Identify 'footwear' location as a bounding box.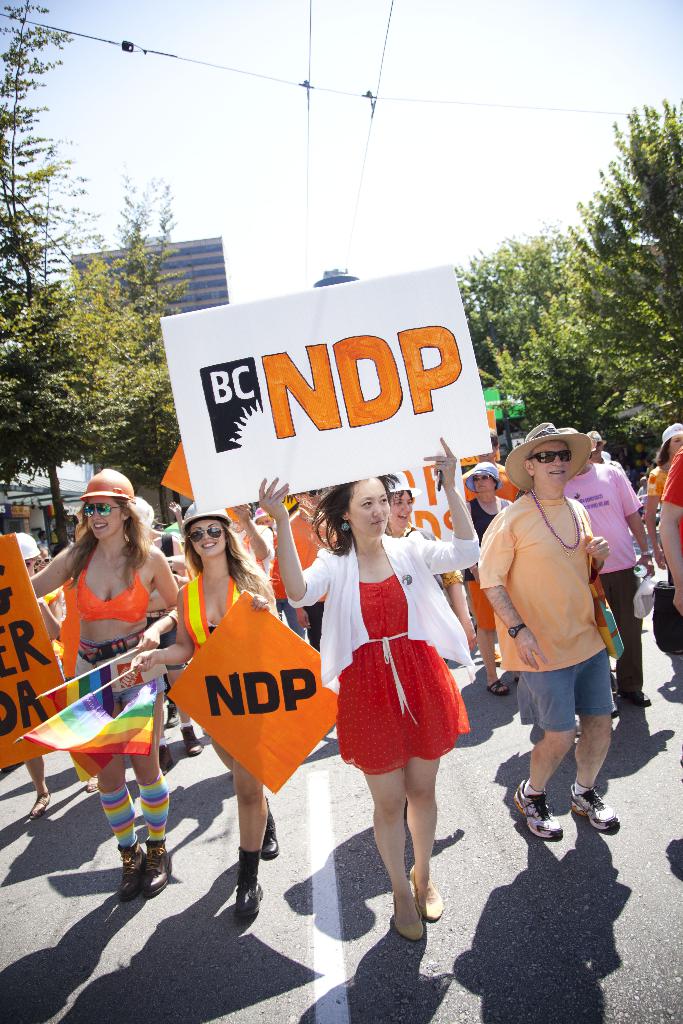
<region>259, 797, 280, 862</region>.
